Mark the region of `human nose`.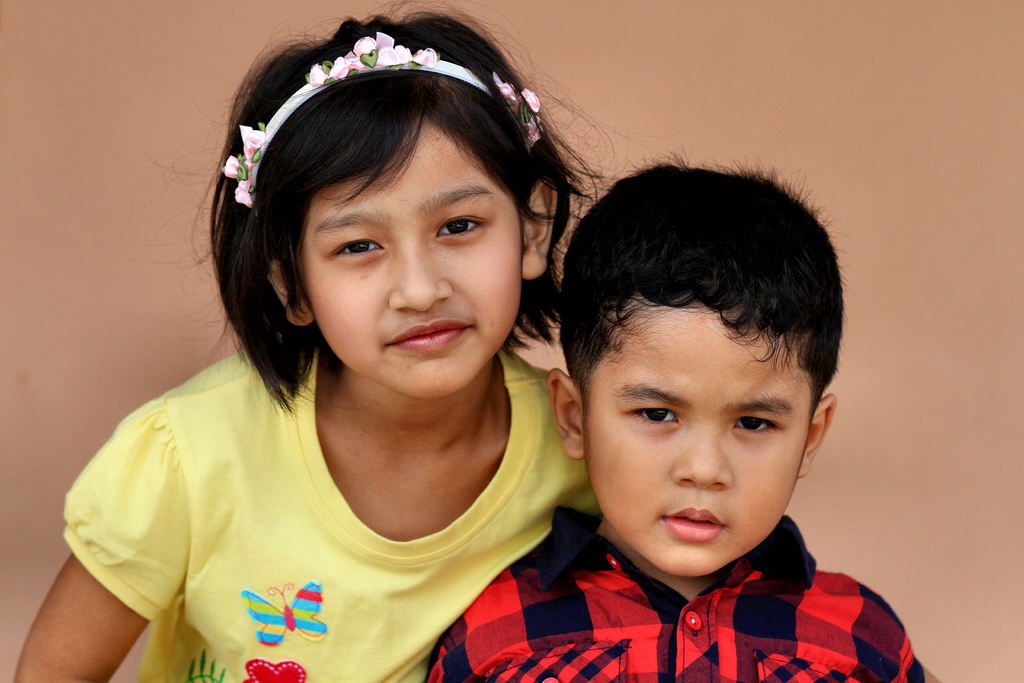
Region: [left=671, top=429, right=733, bottom=490].
